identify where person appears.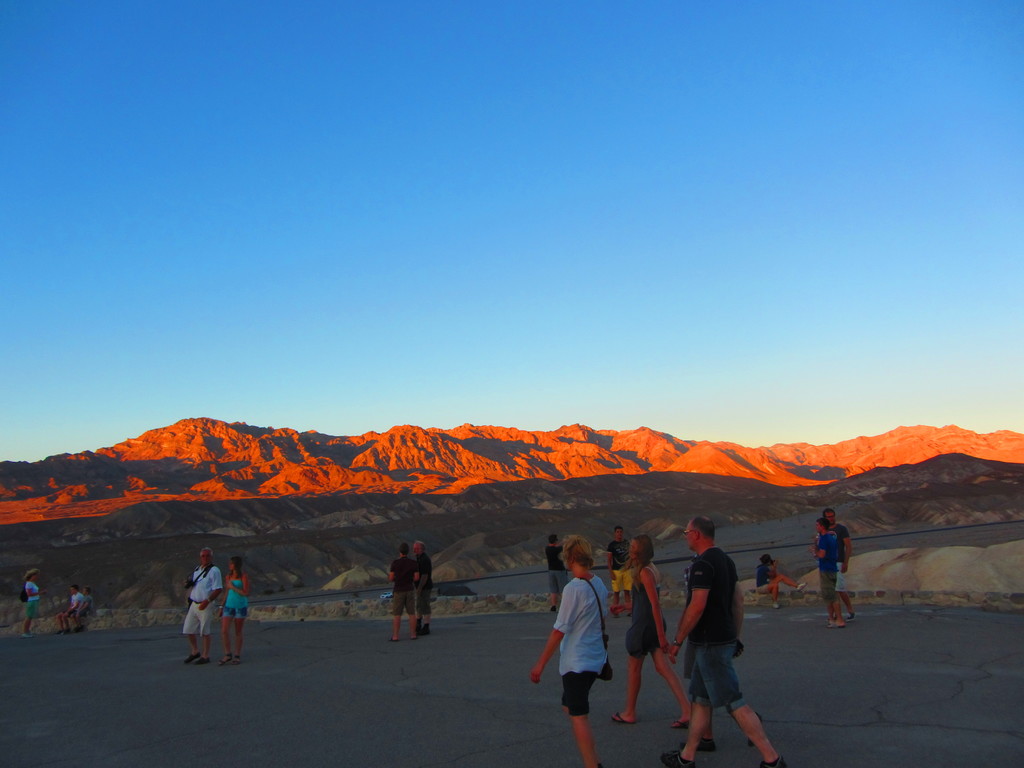
Appears at [181,543,228,669].
